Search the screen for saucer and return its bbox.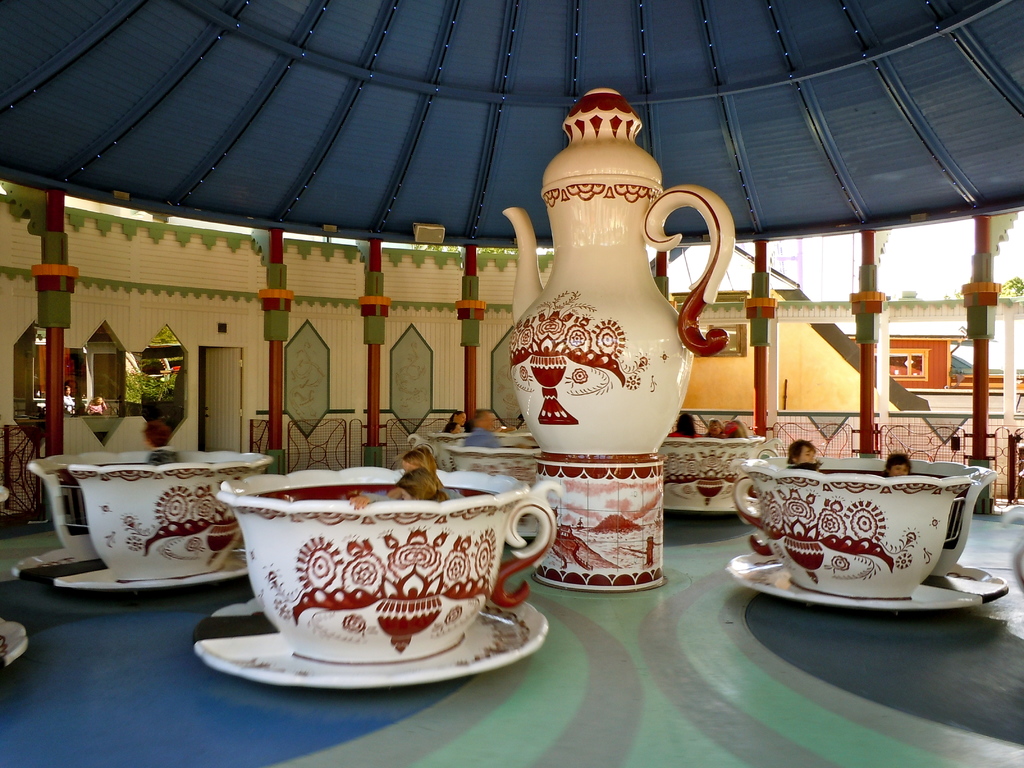
Found: 192/595/550/691.
